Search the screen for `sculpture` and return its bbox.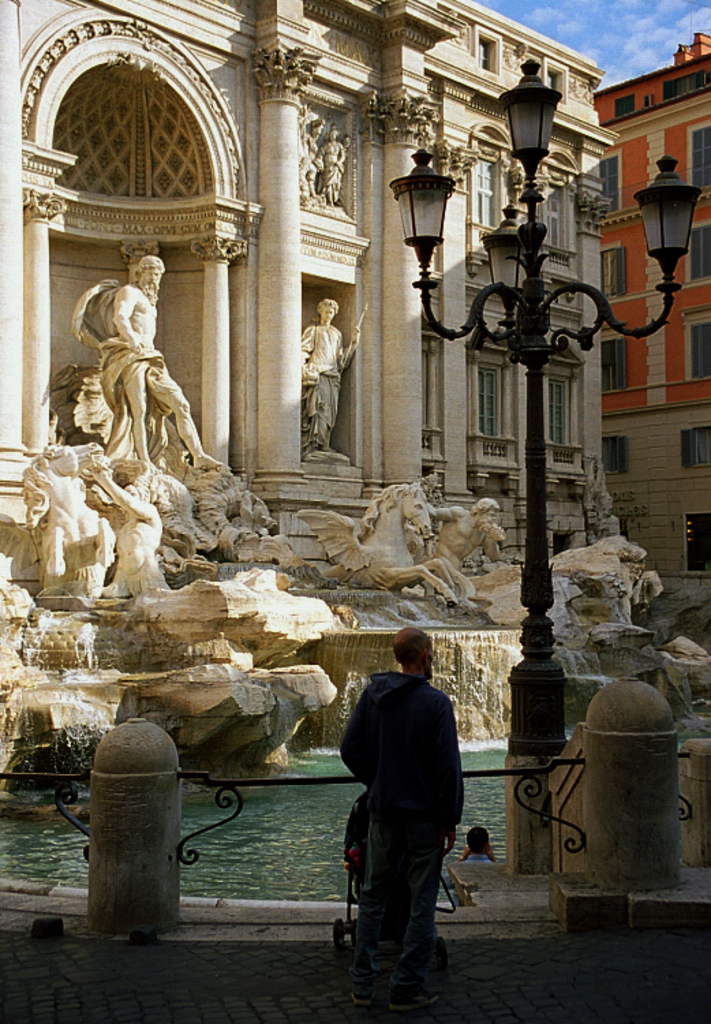
Found: [304,120,356,212].
